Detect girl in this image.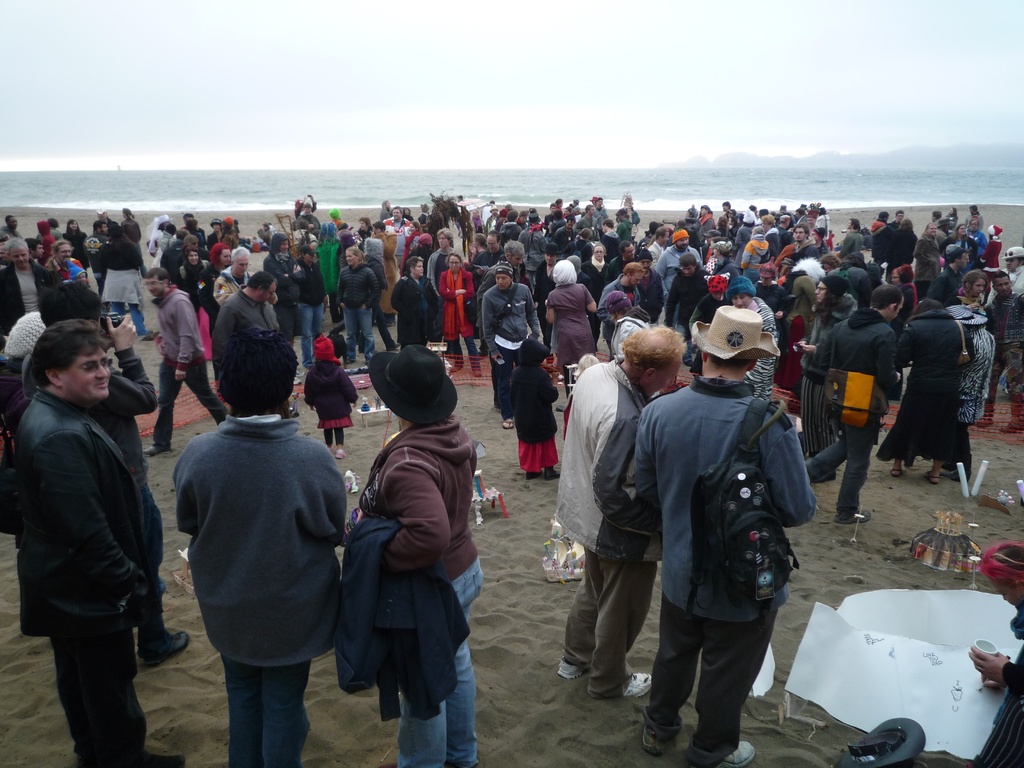
Detection: (x1=505, y1=336, x2=559, y2=479).
